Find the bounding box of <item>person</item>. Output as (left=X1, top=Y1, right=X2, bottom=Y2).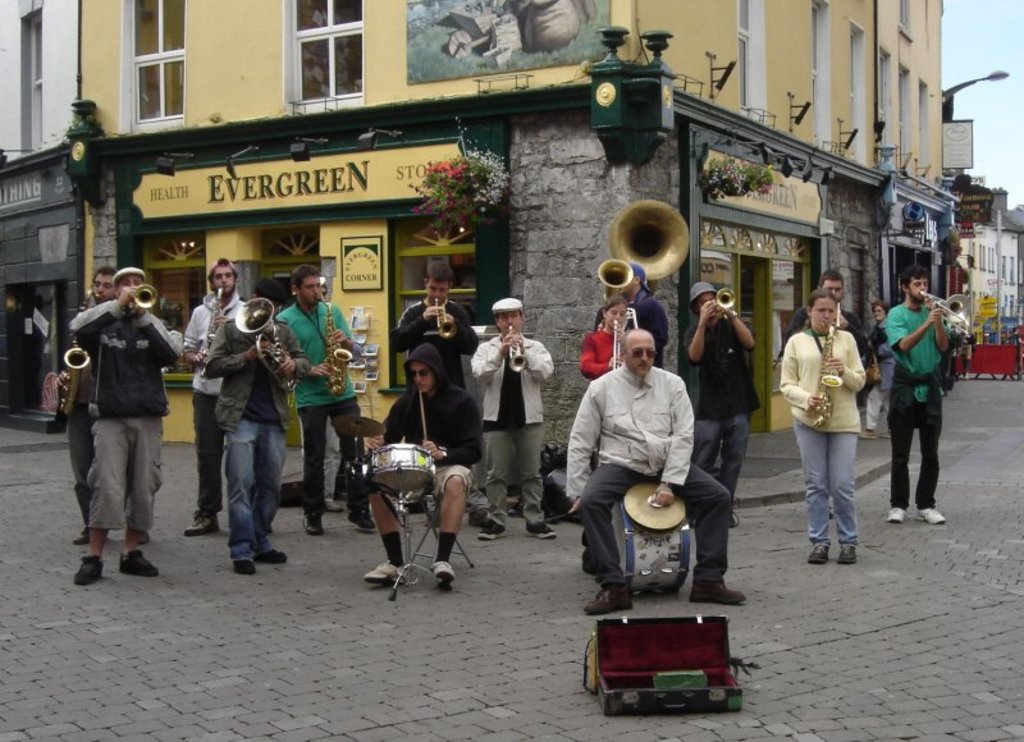
(left=774, top=289, right=868, bottom=562).
